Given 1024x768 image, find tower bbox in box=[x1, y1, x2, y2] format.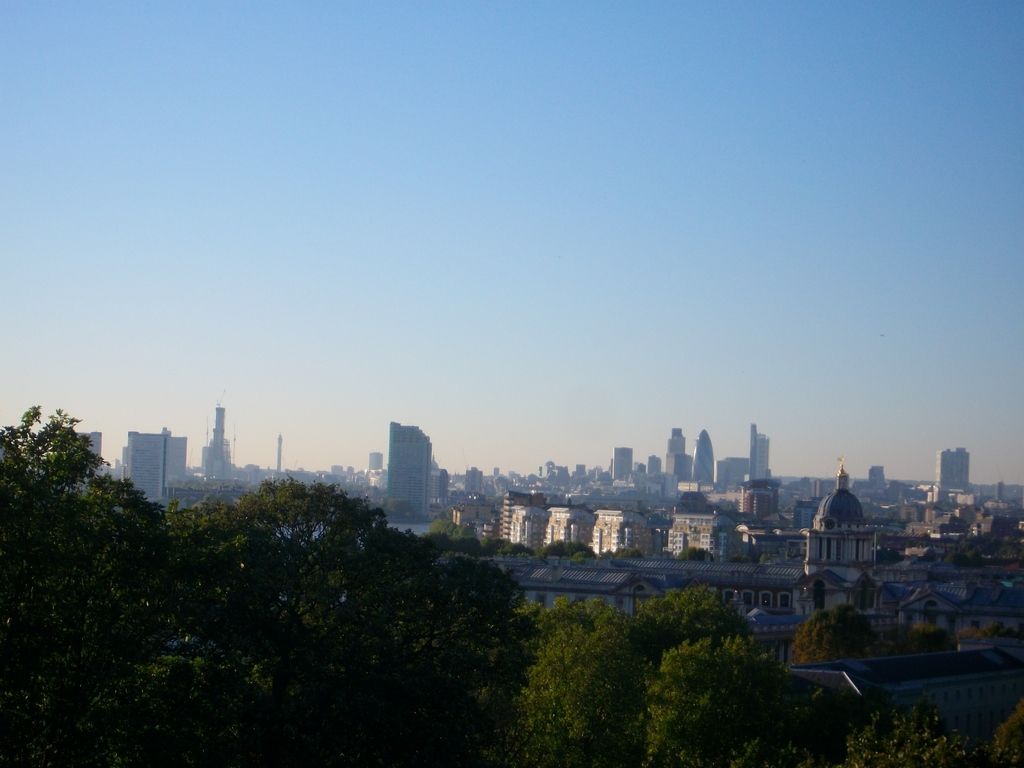
box=[360, 419, 445, 525].
